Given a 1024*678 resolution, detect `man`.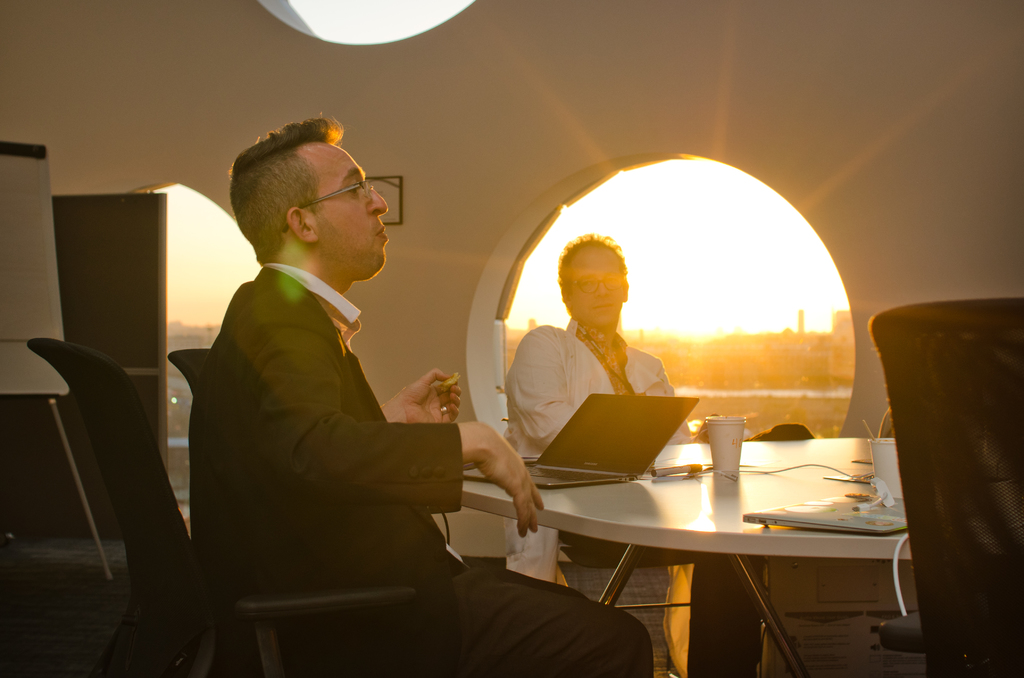
Rect(215, 145, 655, 656).
